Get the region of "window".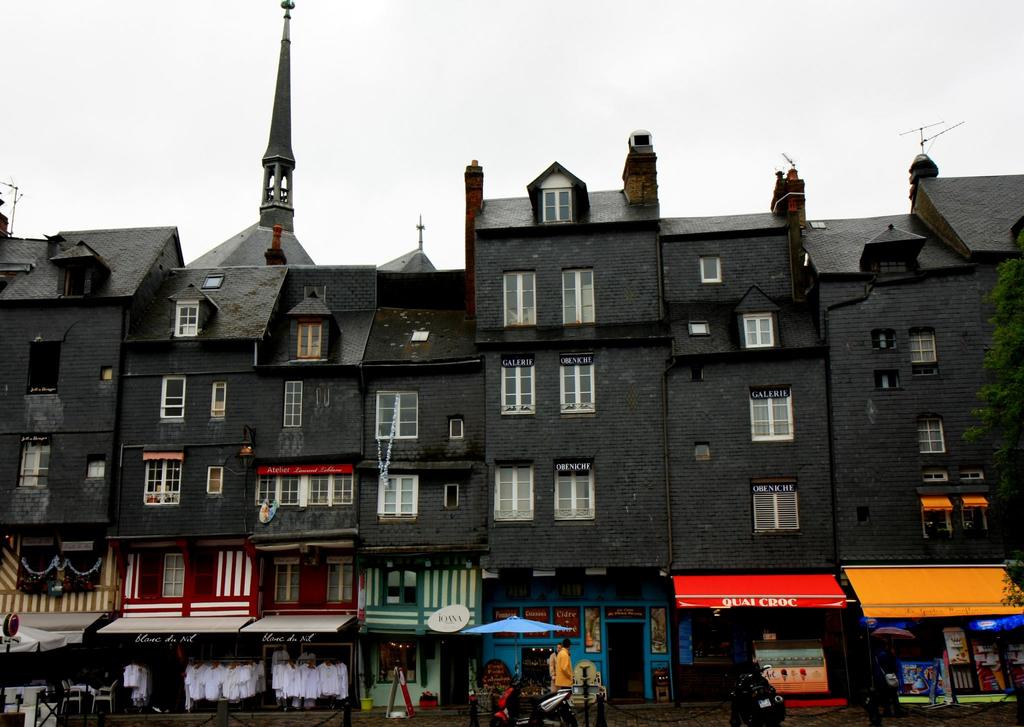
(413, 331, 428, 339).
